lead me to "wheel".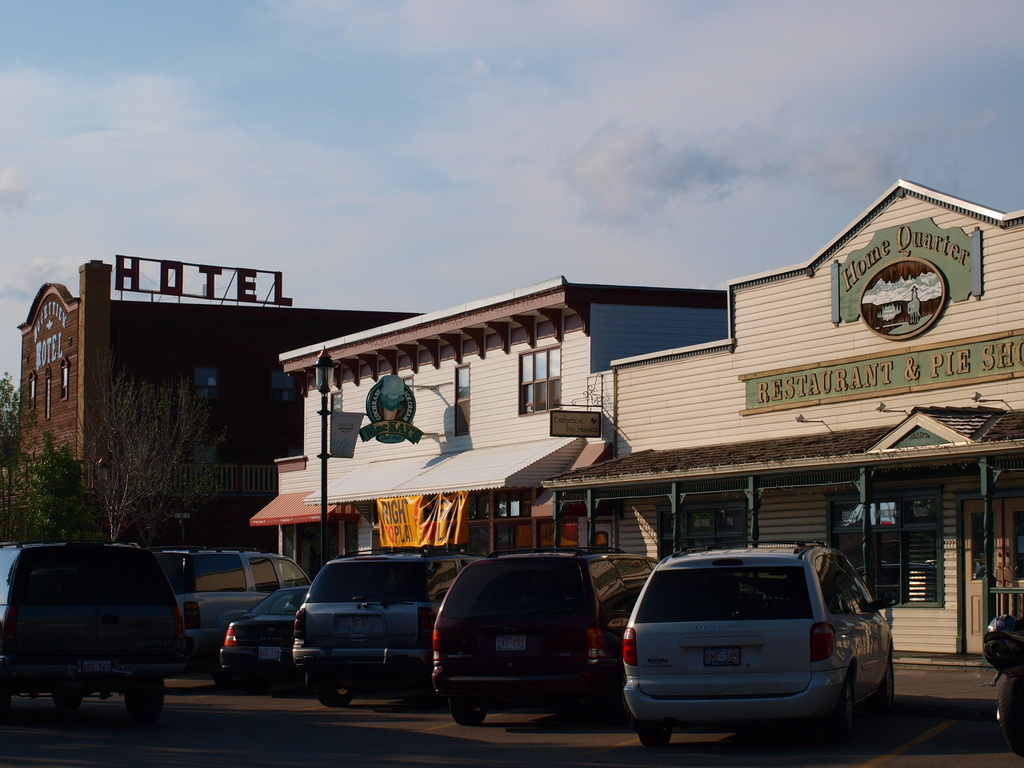
Lead to bbox=(631, 718, 671, 746).
